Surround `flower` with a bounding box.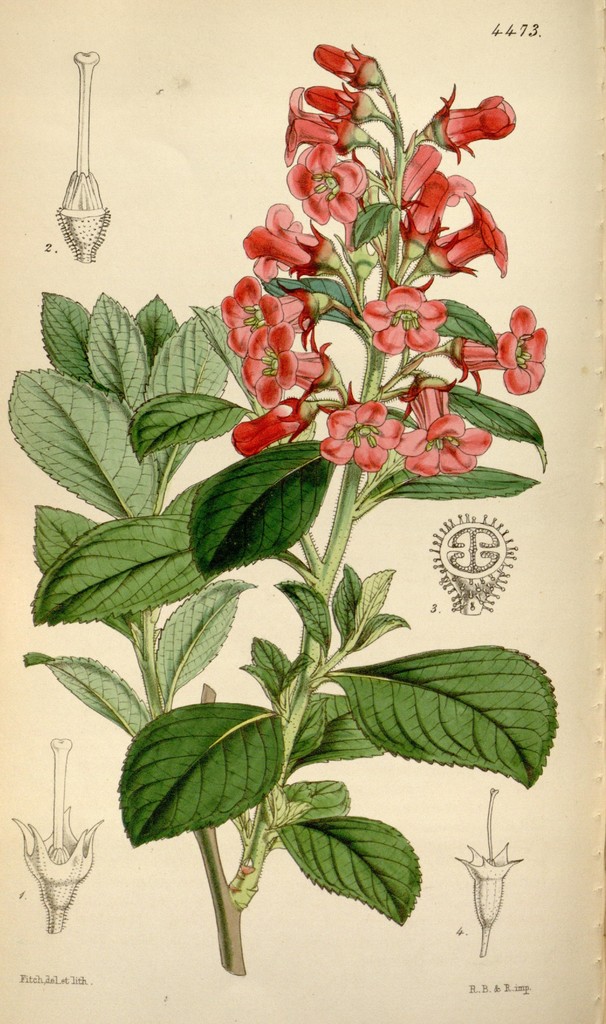
[left=283, top=85, right=343, bottom=166].
